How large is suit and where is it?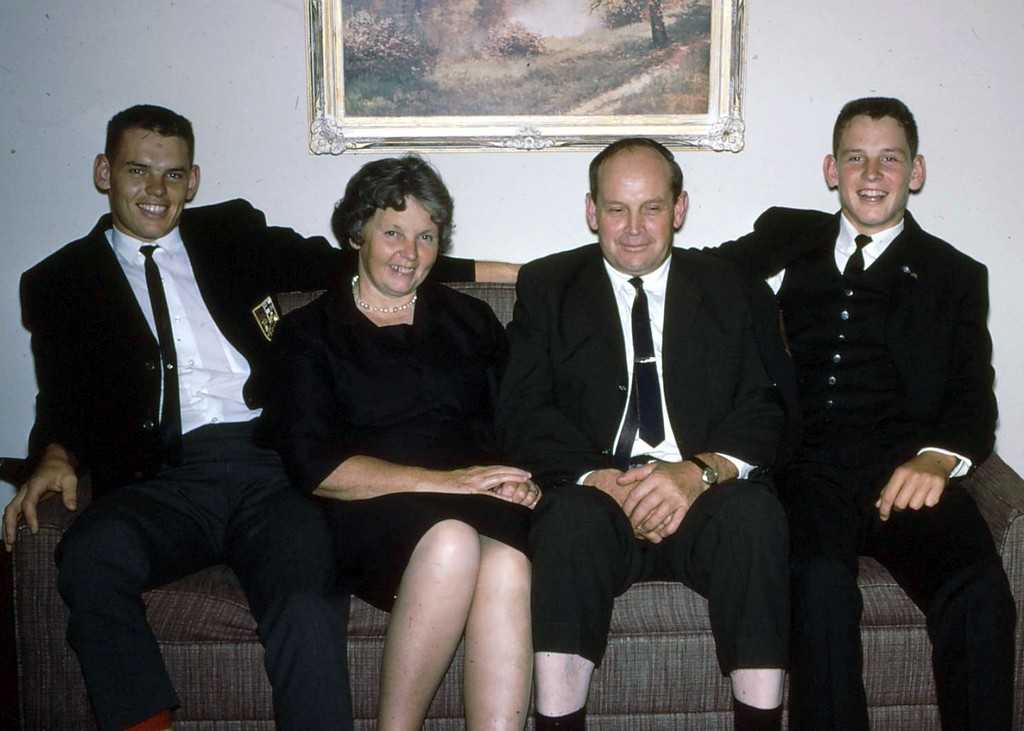
Bounding box: [x1=727, y1=111, x2=1003, y2=724].
